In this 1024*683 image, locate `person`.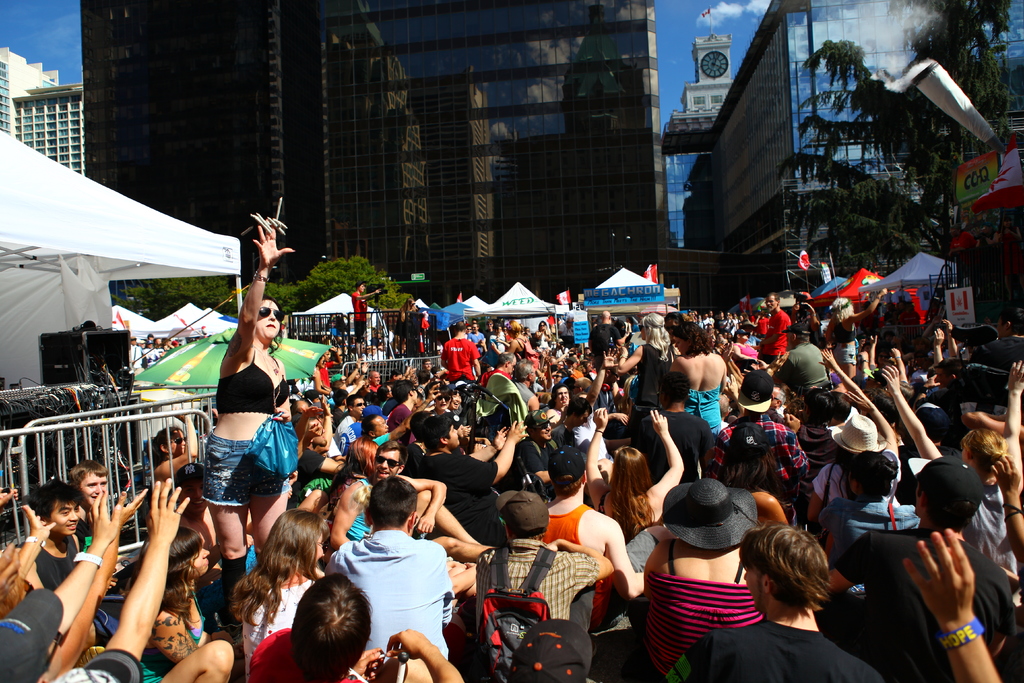
Bounding box: [left=183, top=226, right=289, bottom=624].
